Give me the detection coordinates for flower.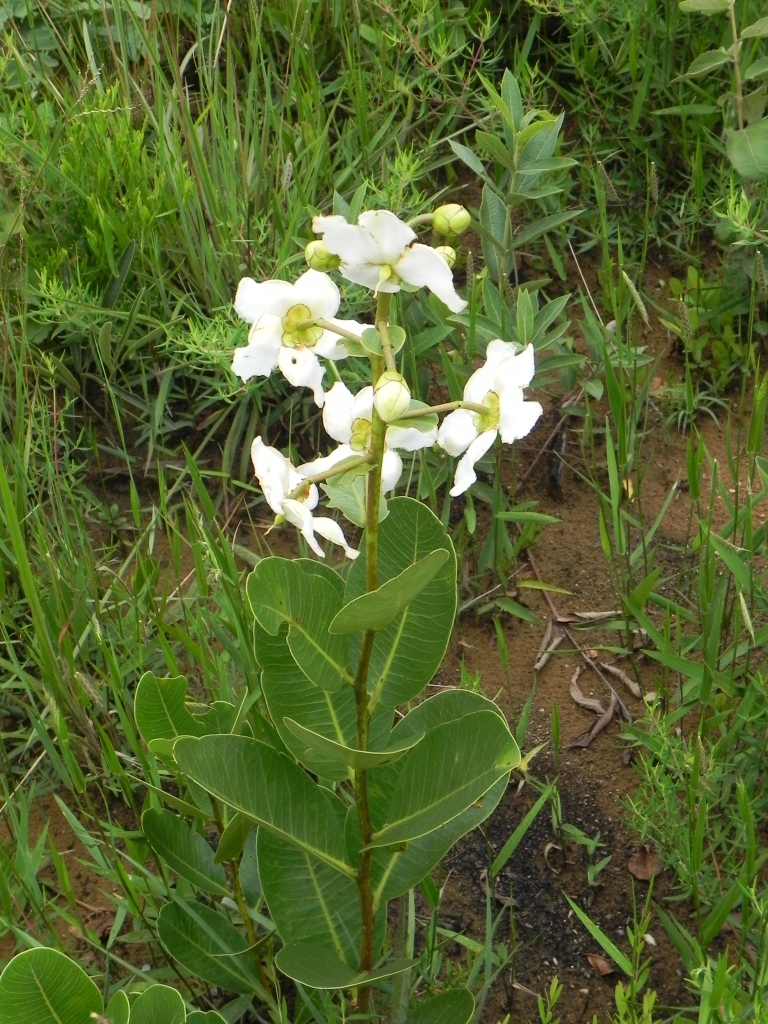
(left=229, top=267, right=382, bottom=405).
